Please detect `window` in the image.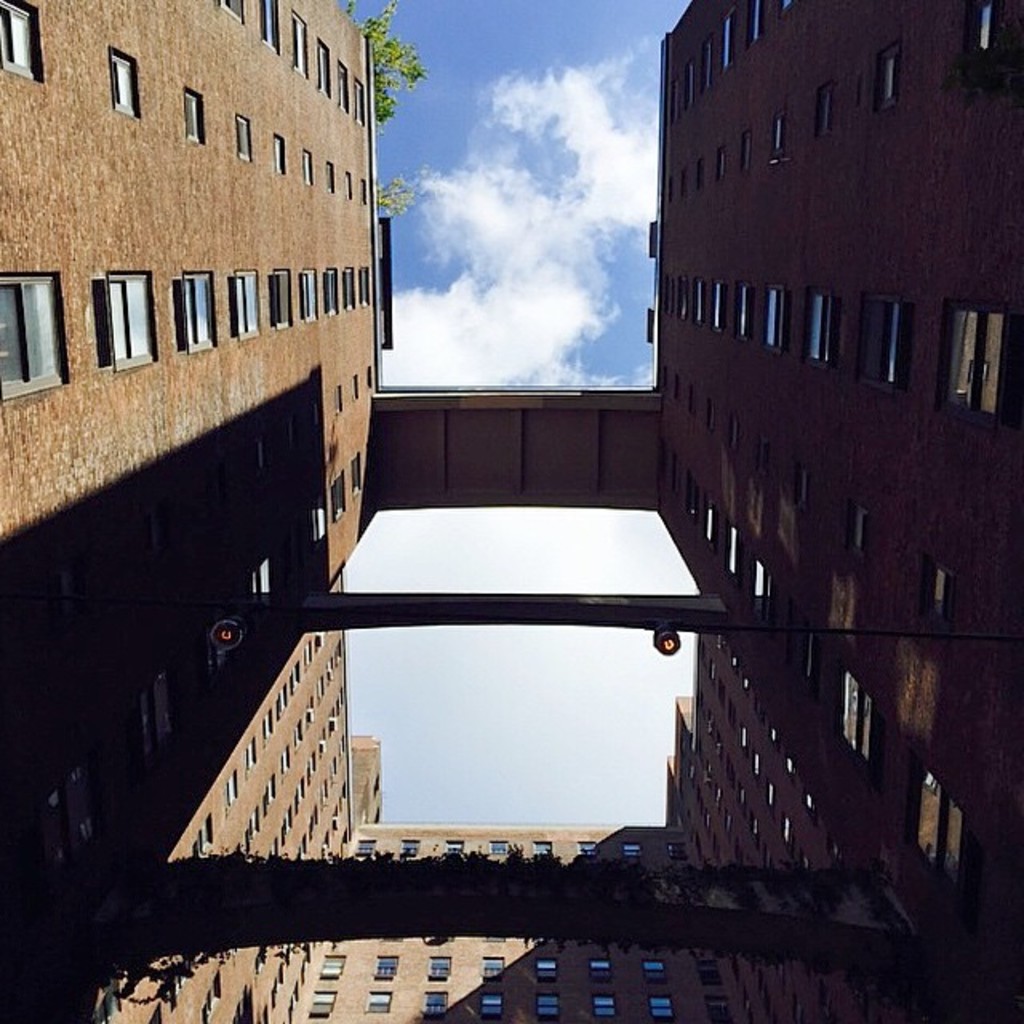
x1=0 y1=269 x2=66 y2=414.
